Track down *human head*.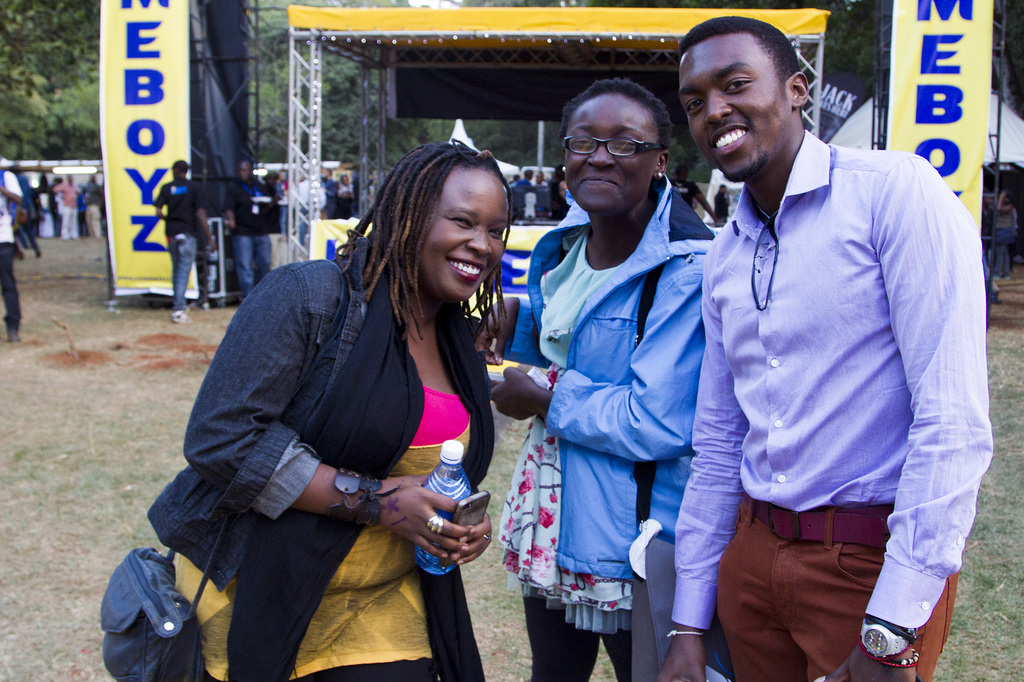
Tracked to [x1=524, y1=165, x2=535, y2=178].
